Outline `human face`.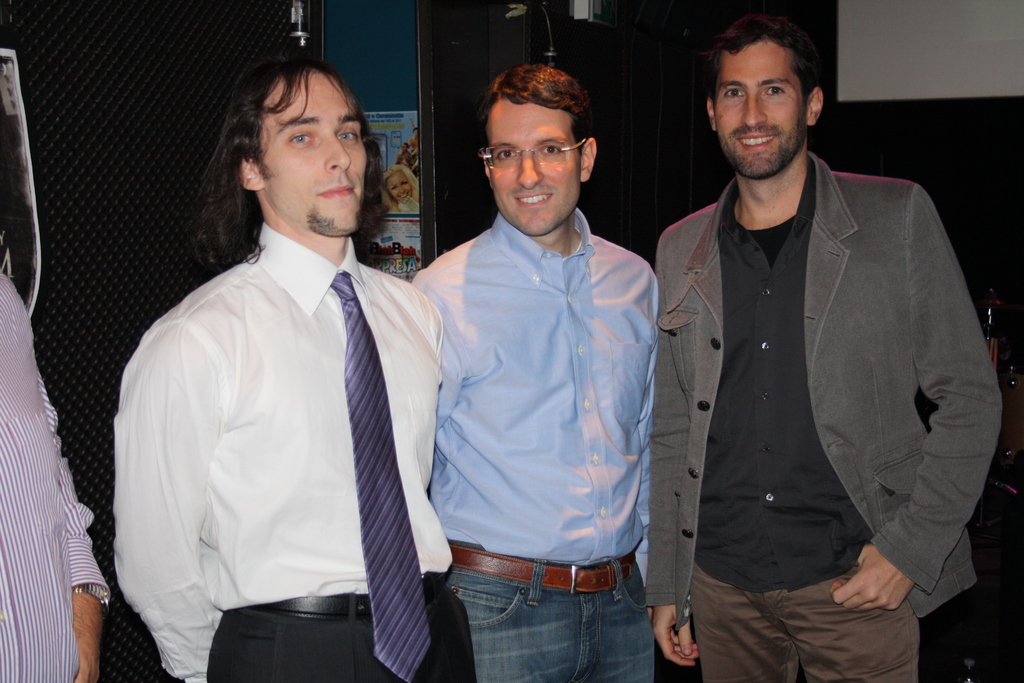
Outline: <region>415, 129, 417, 136</region>.
